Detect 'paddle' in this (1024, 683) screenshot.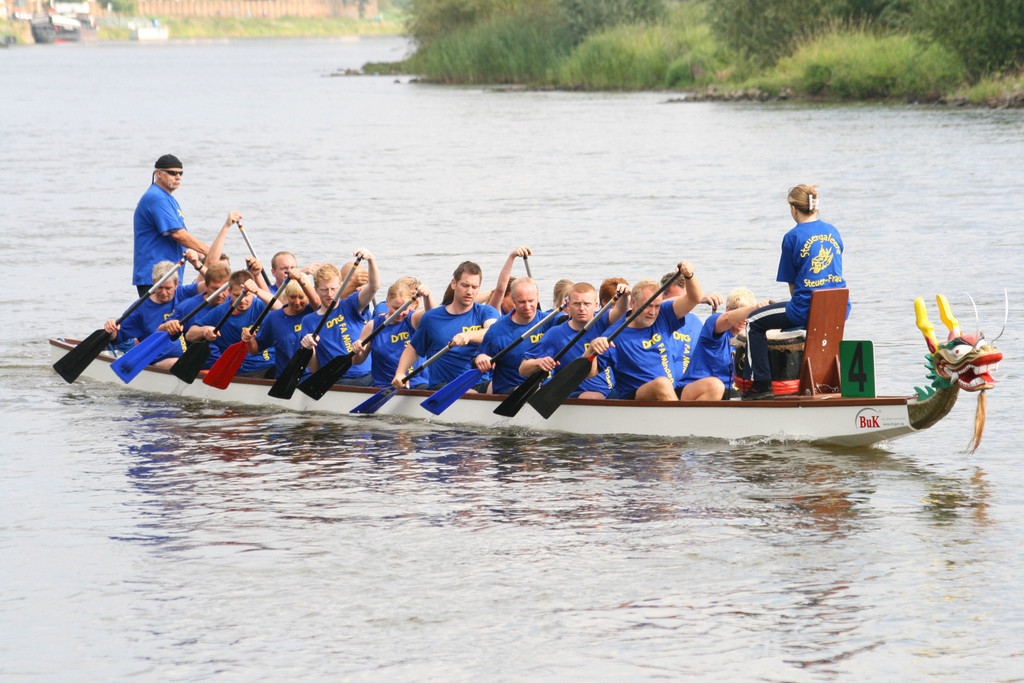
Detection: (298,292,417,400).
